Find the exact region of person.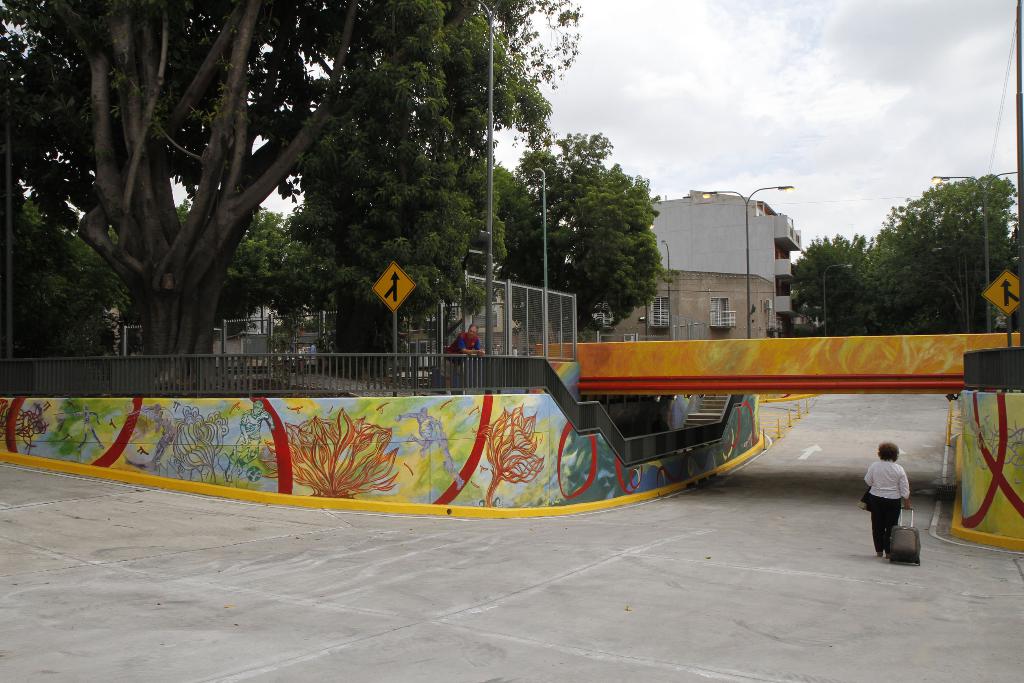
Exact region: 866/445/915/564.
